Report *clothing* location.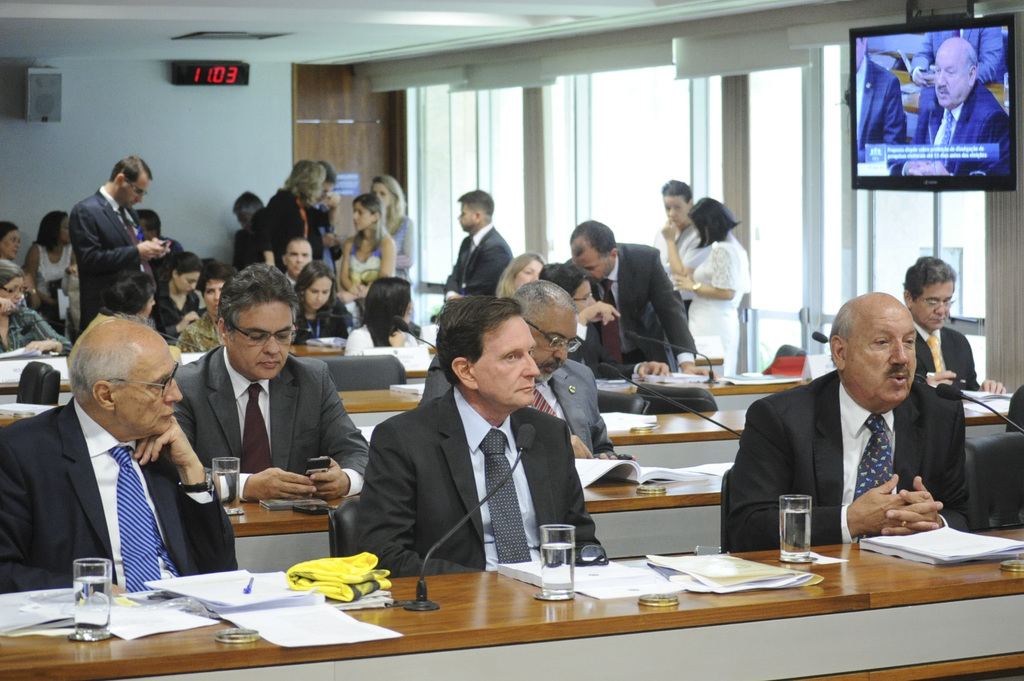
Report: {"left": 564, "top": 238, "right": 698, "bottom": 372}.
